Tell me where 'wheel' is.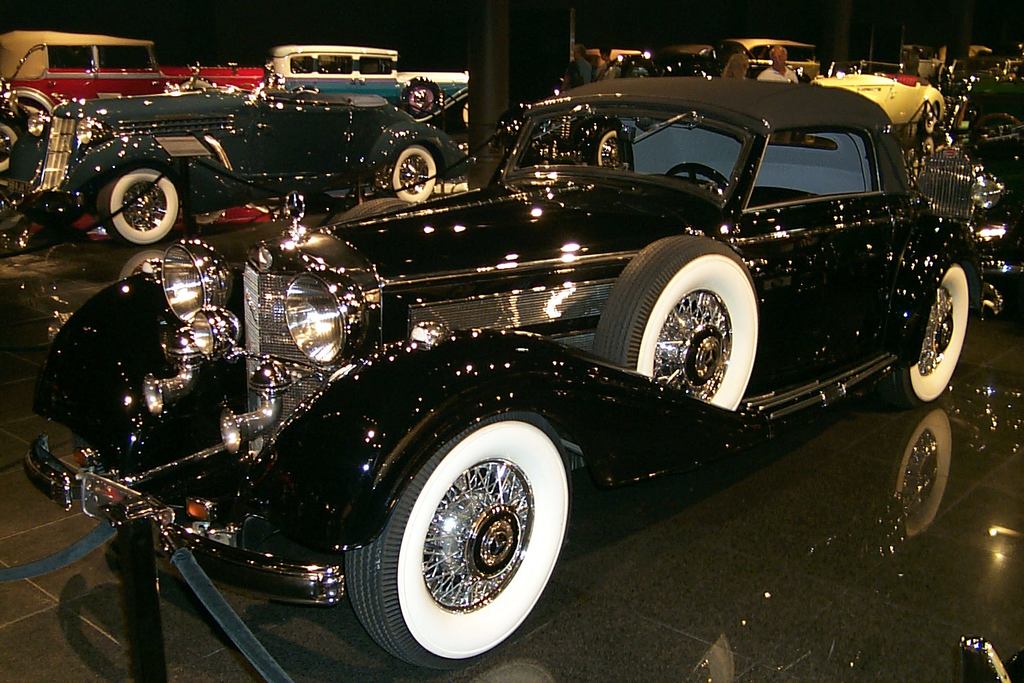
'wheel' is at (0, 121, 18, 177).
